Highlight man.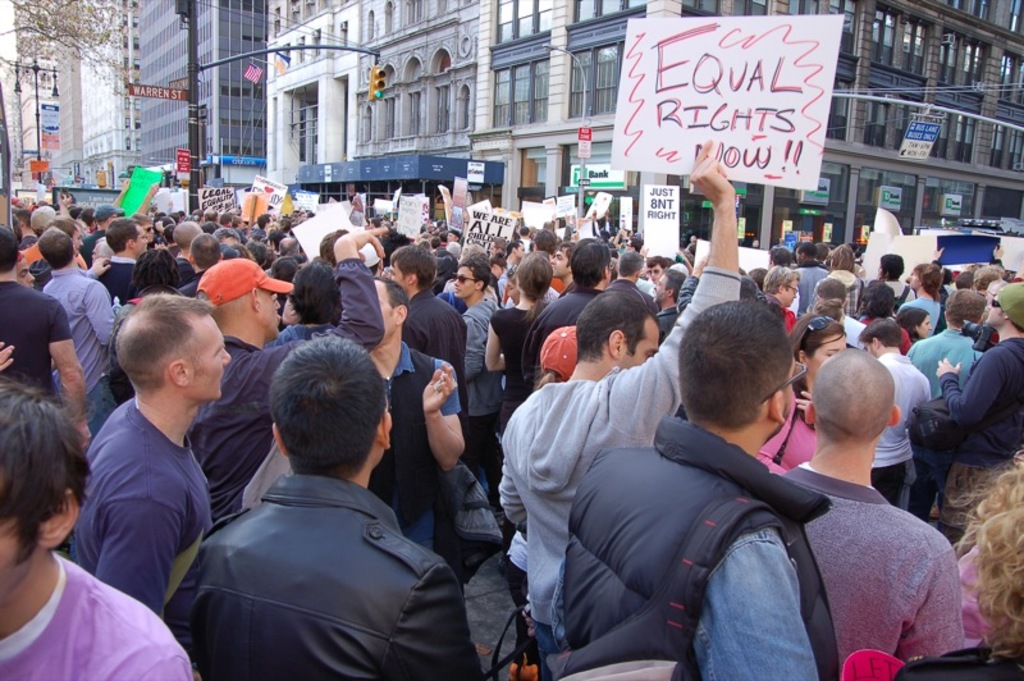
Highlighted region: region(910, 288, 991, 516).
